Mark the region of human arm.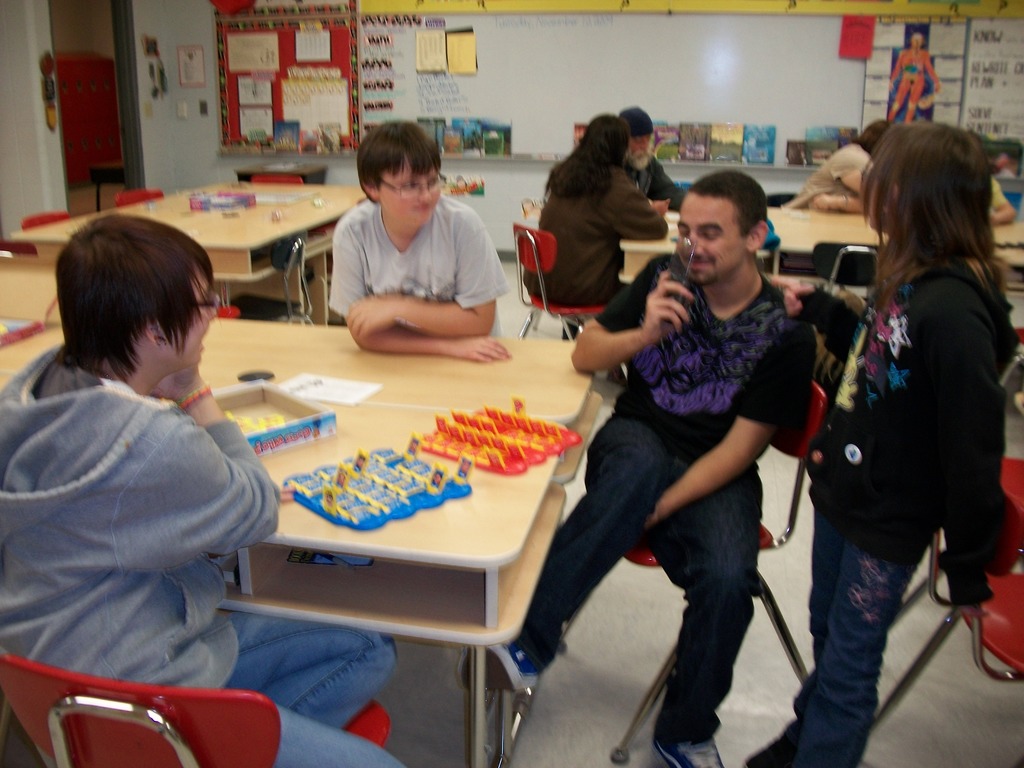
Region: crop(340, 209, 511, 339).
